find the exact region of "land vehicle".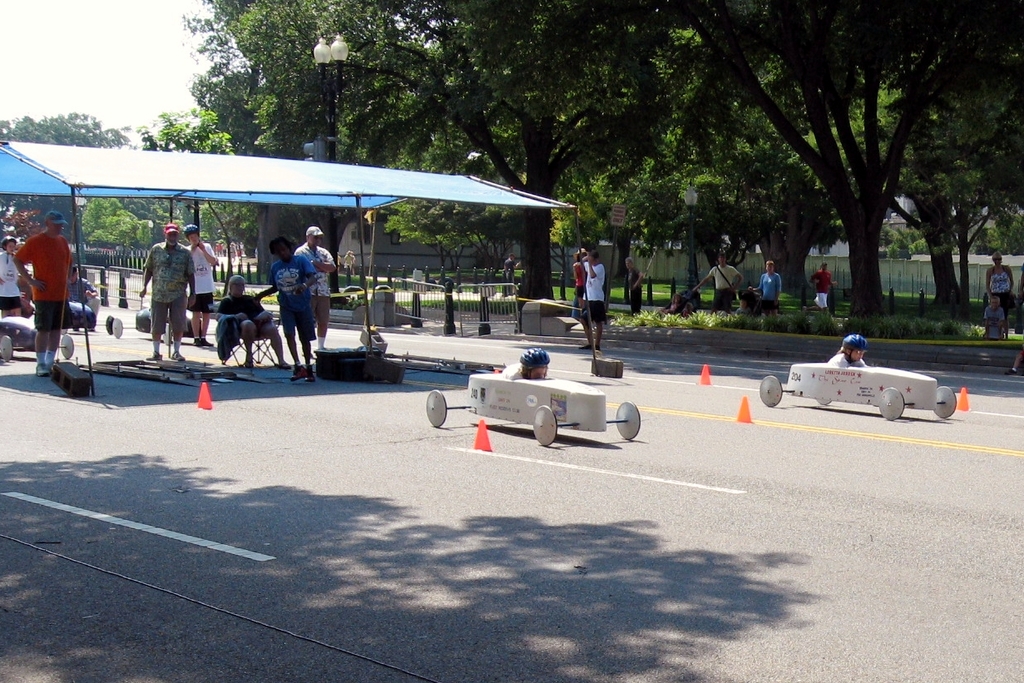
Exact region: 453 356 647 445.
